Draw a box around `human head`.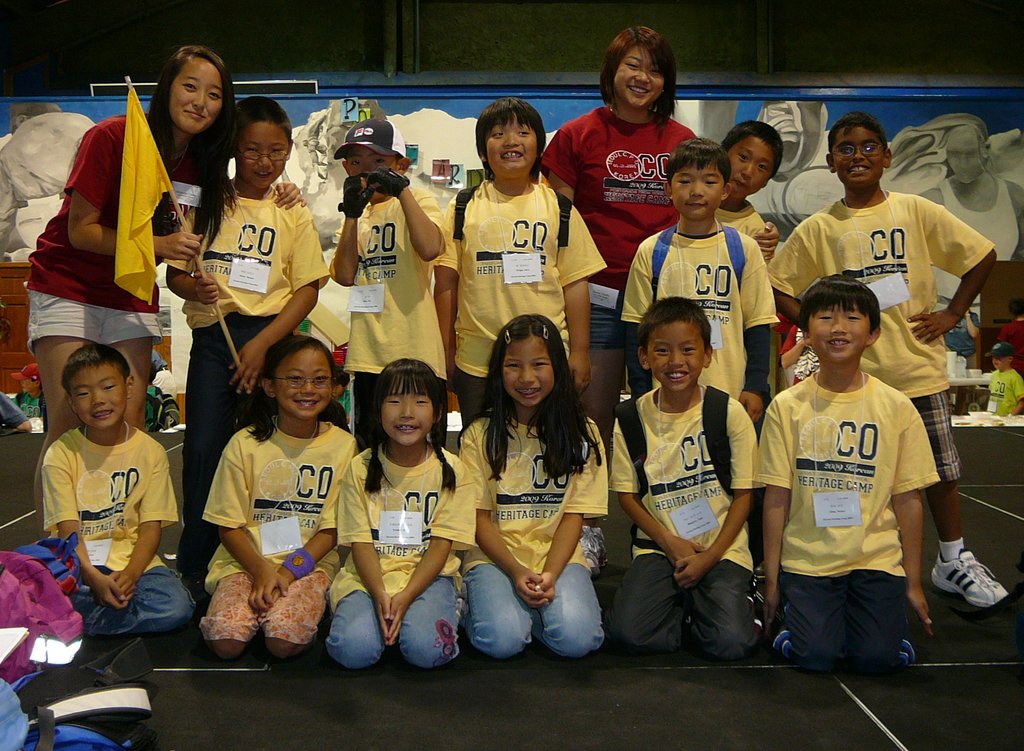
bbox(828, 110, 891, 190).
